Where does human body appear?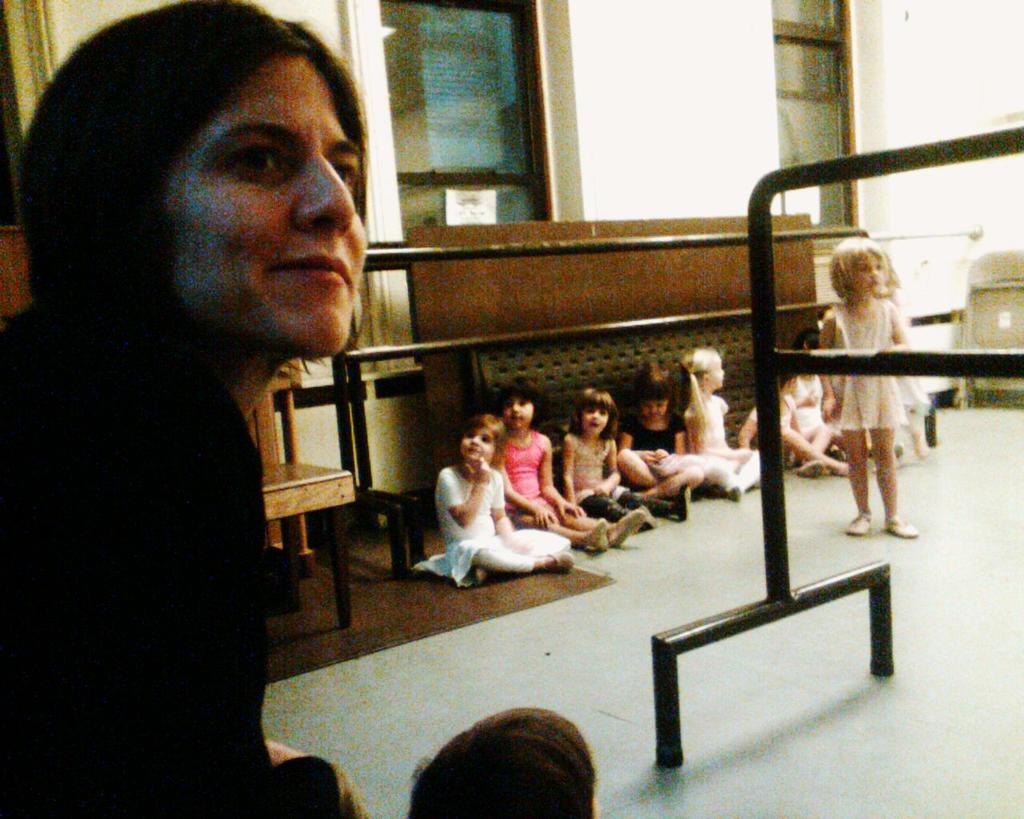
Appears at locate(569, 436, 694, 520).
